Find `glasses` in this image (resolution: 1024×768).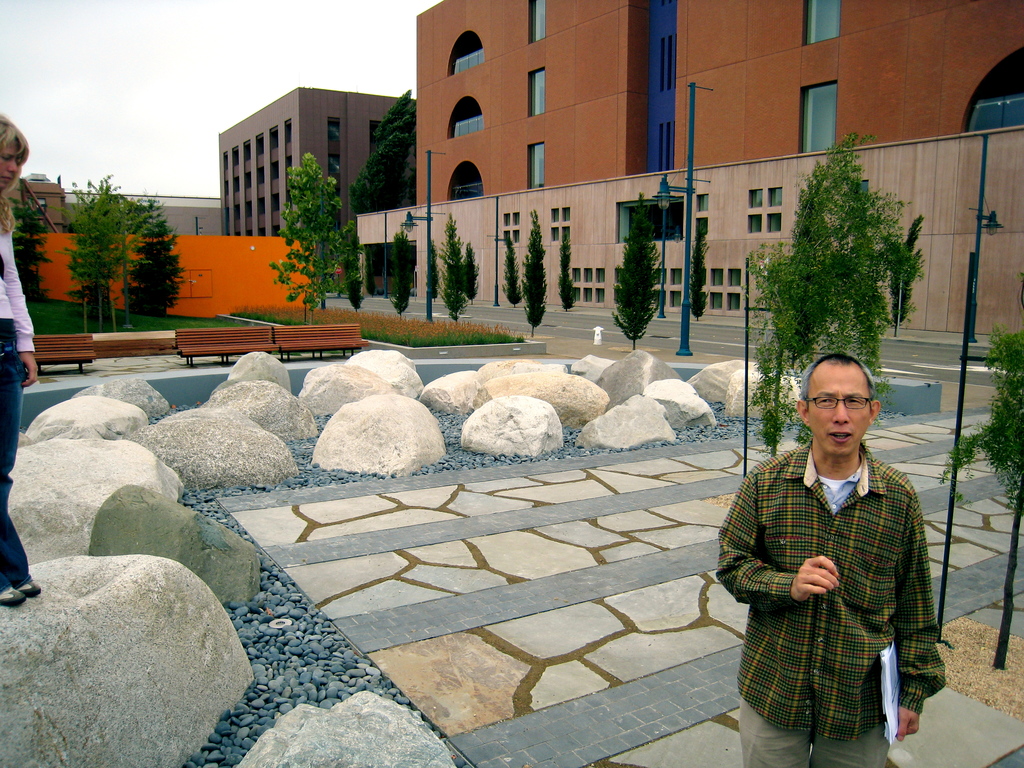
(left=801, top=395, right=874, bottom=411).
